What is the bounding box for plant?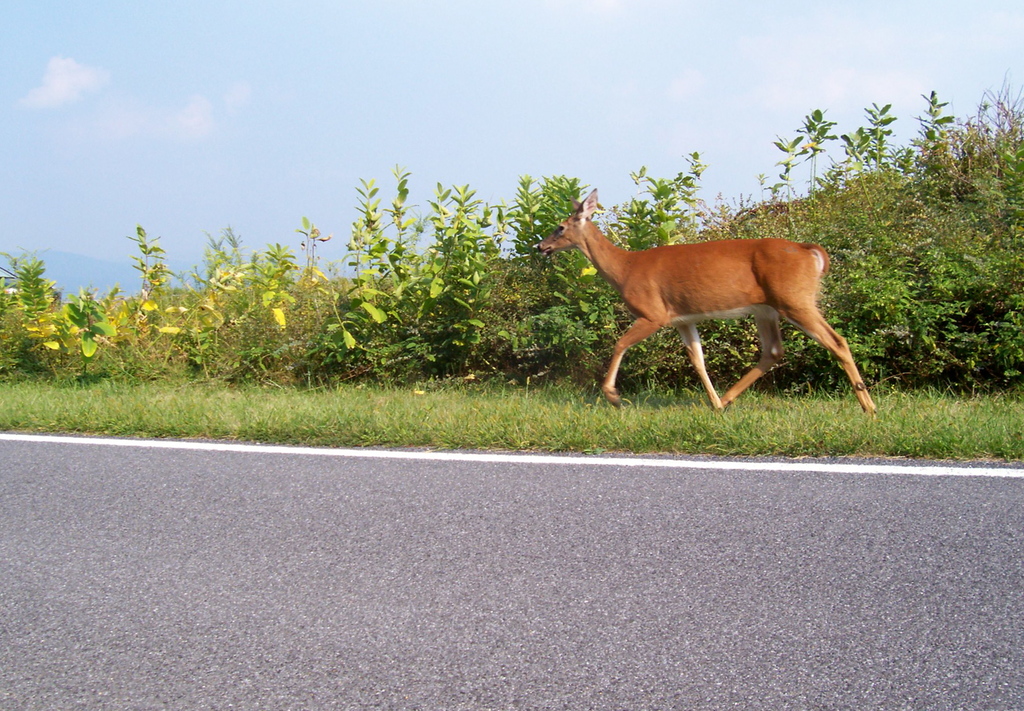
228 242 290 387.
